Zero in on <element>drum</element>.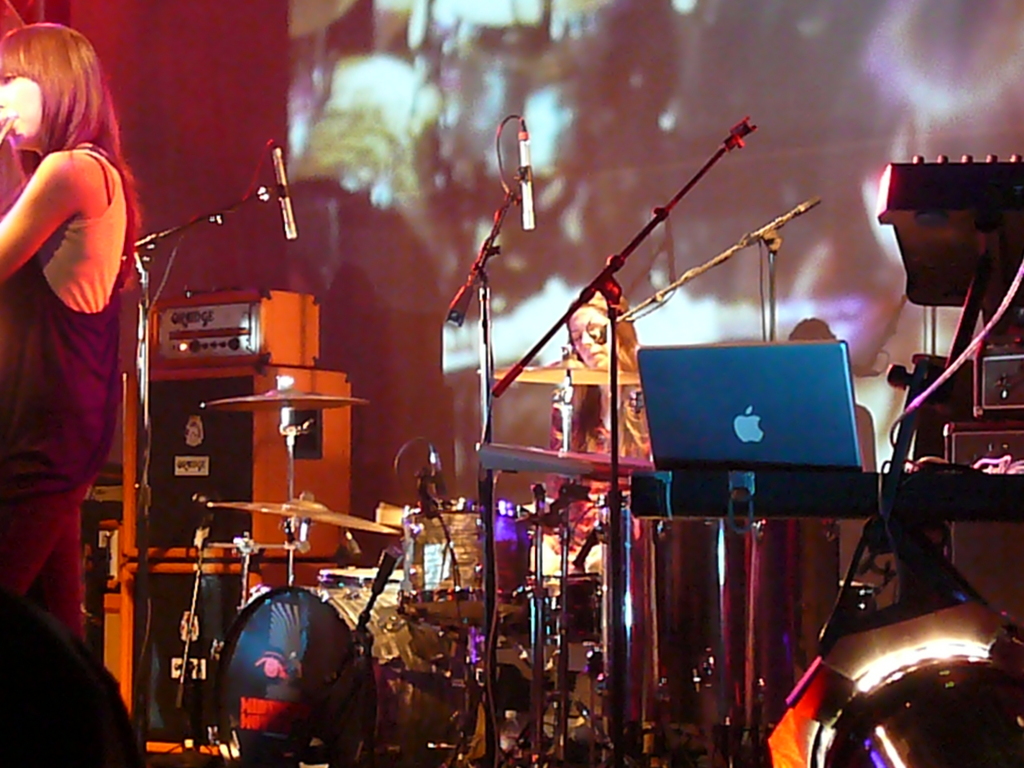
Zeroed in: [left=217, top=586, right=486, bottom=767].
